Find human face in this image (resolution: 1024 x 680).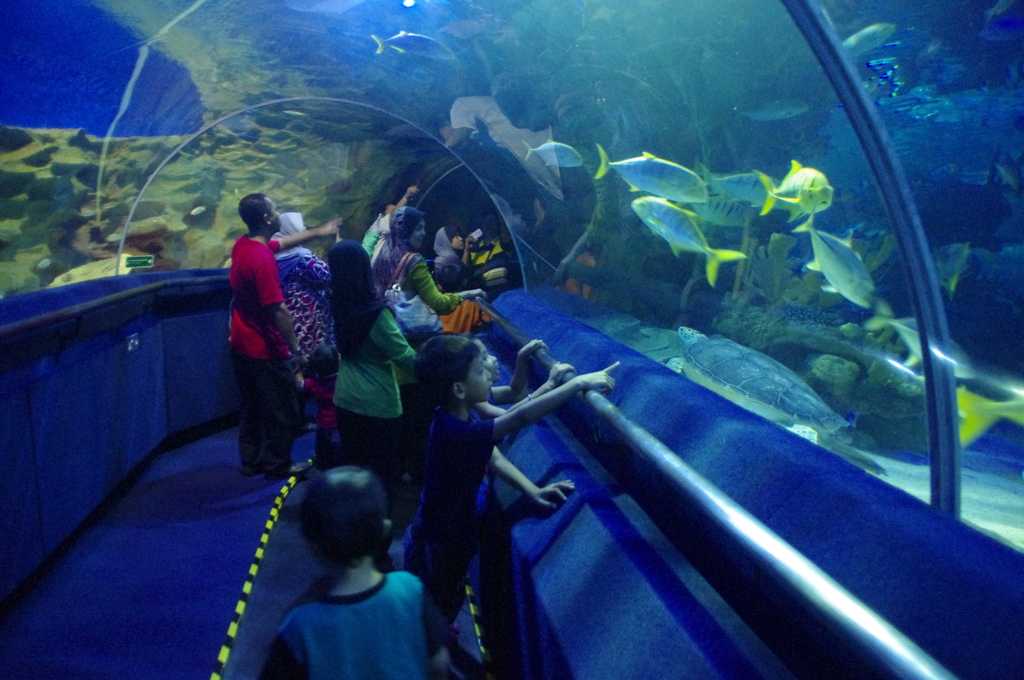
x1=473 y1=338 x2=502 y2=378.
